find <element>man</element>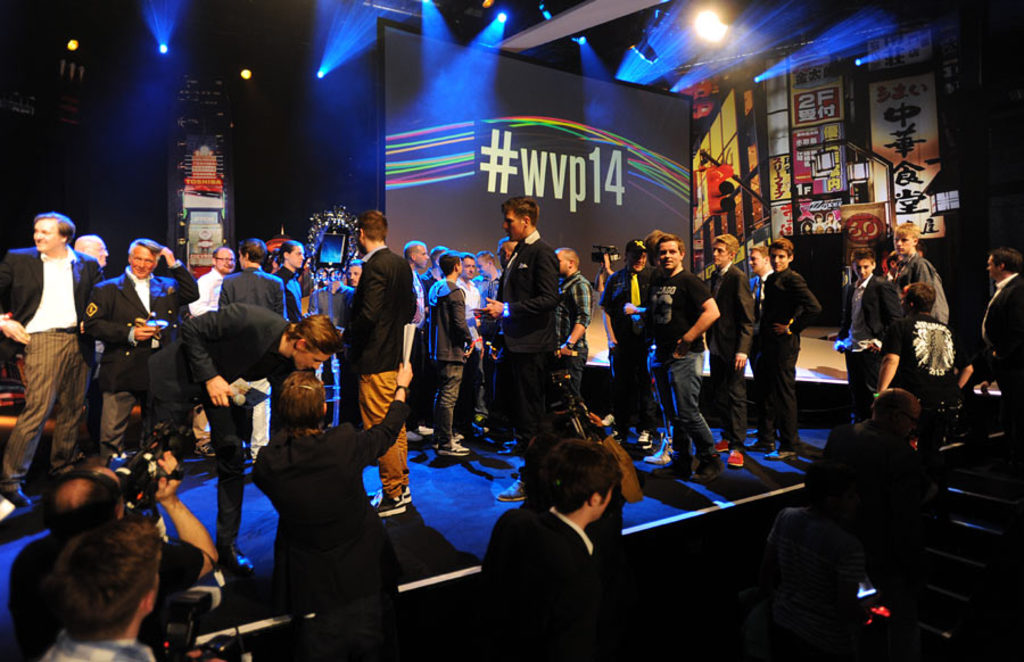
(x1=451, y1=249, x2=482, y2=438)
